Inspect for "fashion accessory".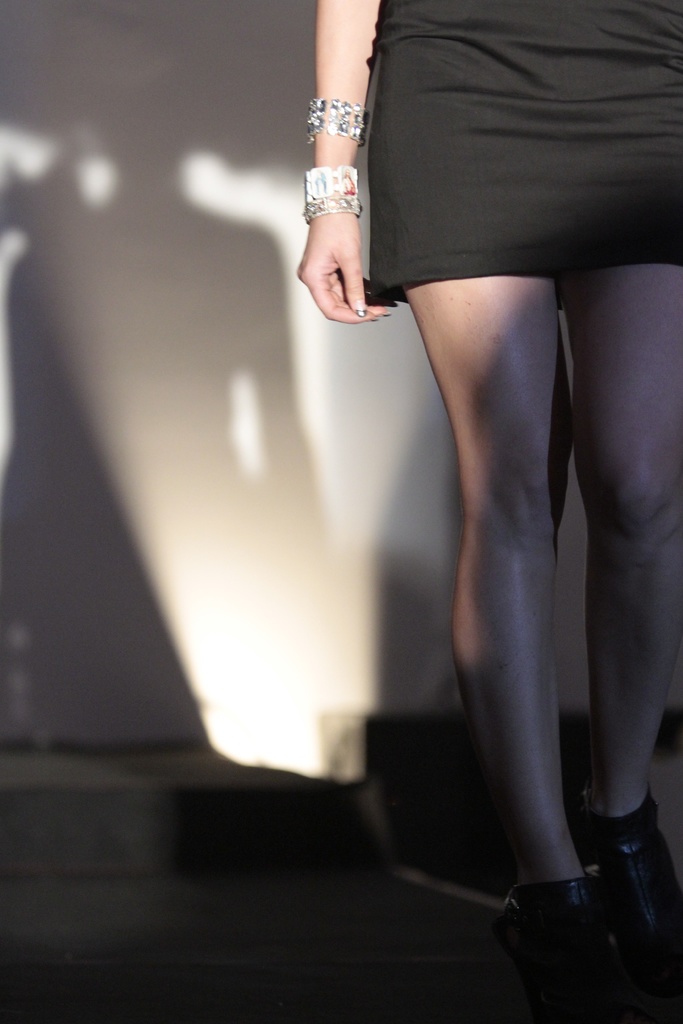
Inspection: 372:320:379:322.
